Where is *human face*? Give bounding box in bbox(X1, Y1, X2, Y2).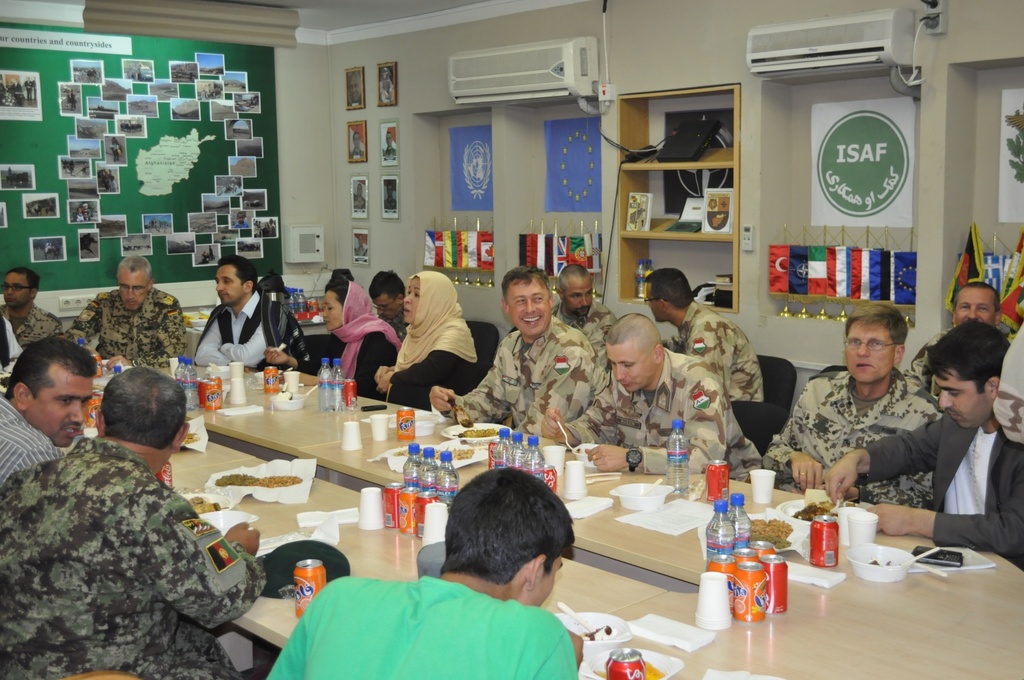
bbox(564, 279, 592, 318).
